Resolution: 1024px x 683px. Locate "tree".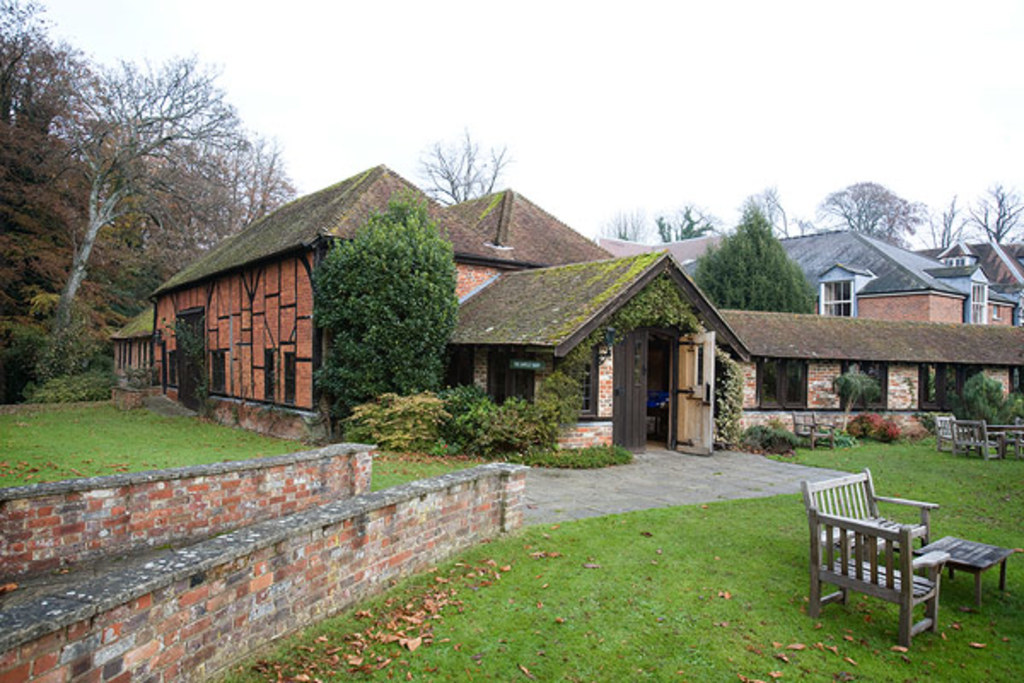
688, 195, 824, 369.
